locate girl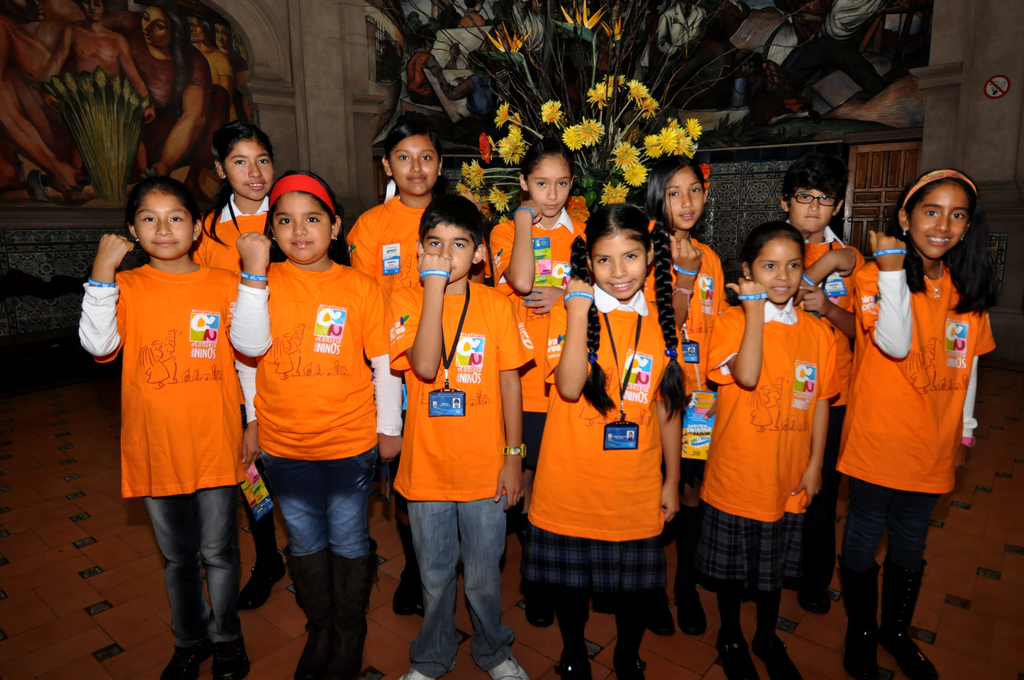
region(521, 201, 696, 679)
